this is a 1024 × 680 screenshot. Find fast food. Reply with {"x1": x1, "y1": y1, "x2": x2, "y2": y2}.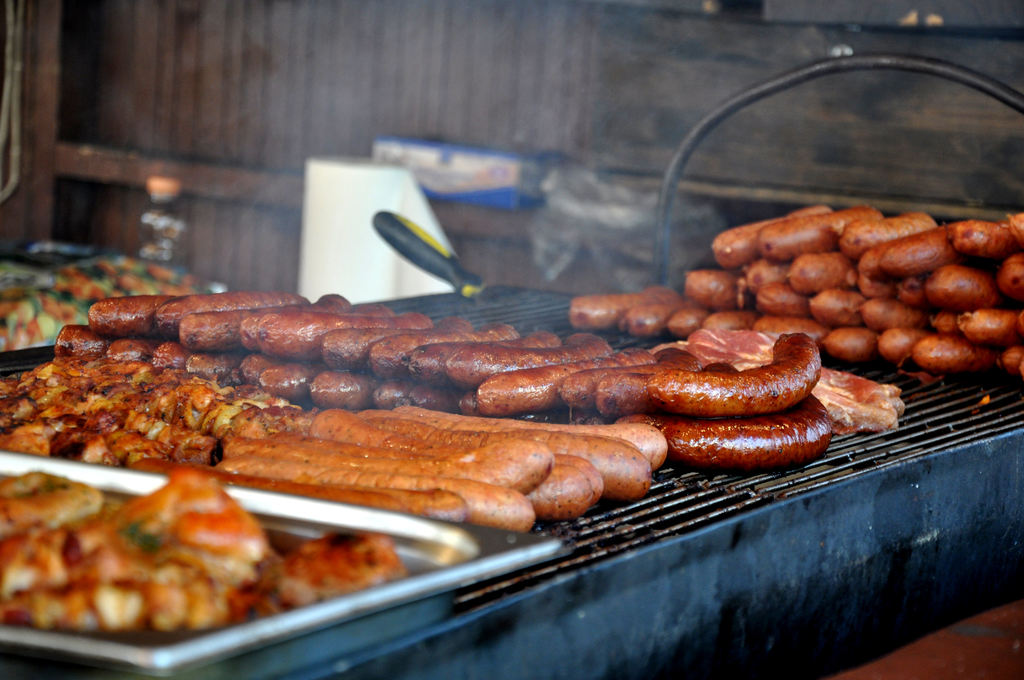
{"x1": 751, "y1": 264, "x2": 798, "y2": 291}.
